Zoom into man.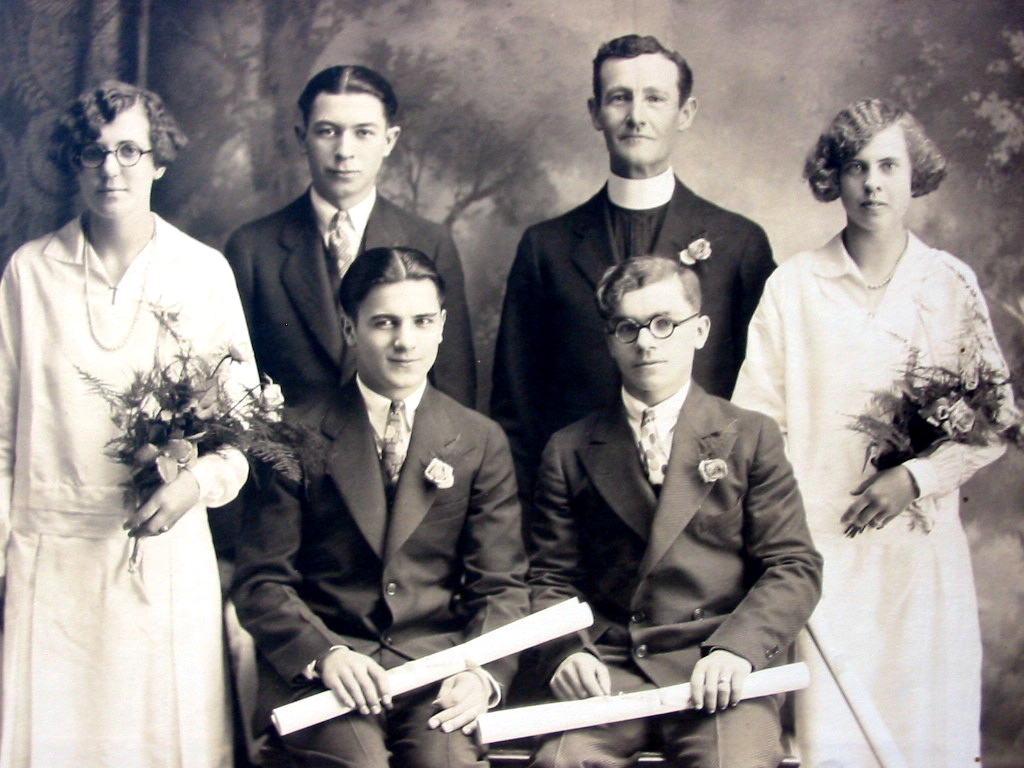
Zoom target: bbox=[521, 249, 824, 767].
